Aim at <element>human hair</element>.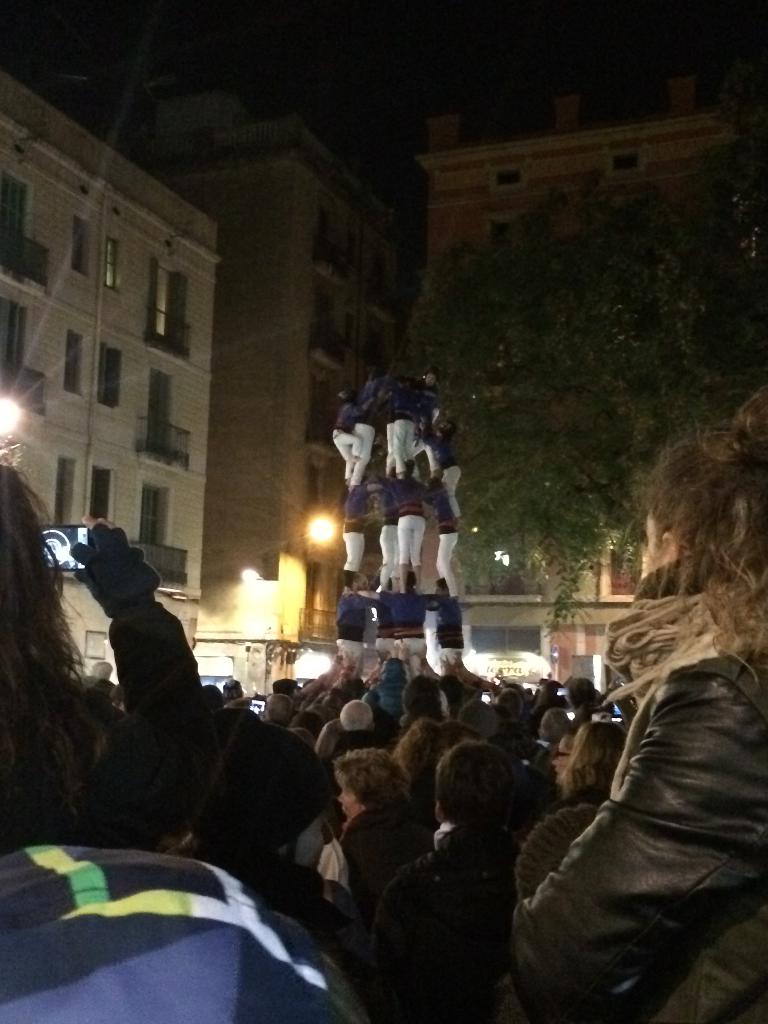
Aimed at {"left": 441, "top": 736, "right": 515, "bottom": 825}.
